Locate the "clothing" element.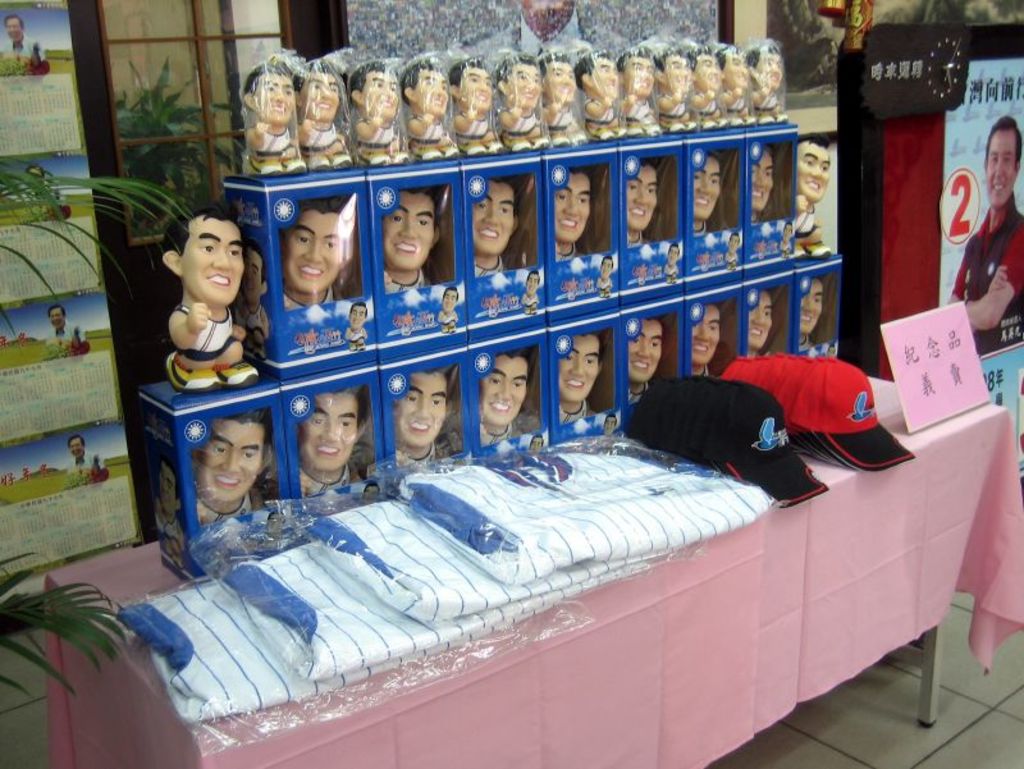
Element bbox: <box>952,189,1023,351</box>.
